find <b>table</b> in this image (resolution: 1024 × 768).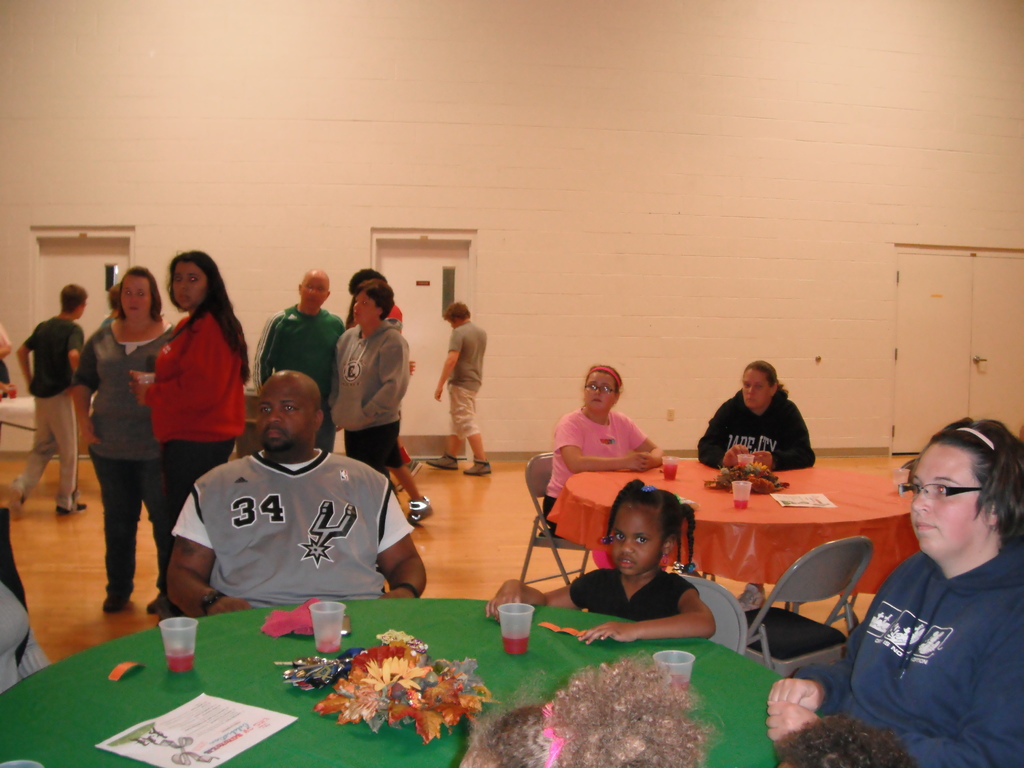
rect(36, 577, 870, 767).
